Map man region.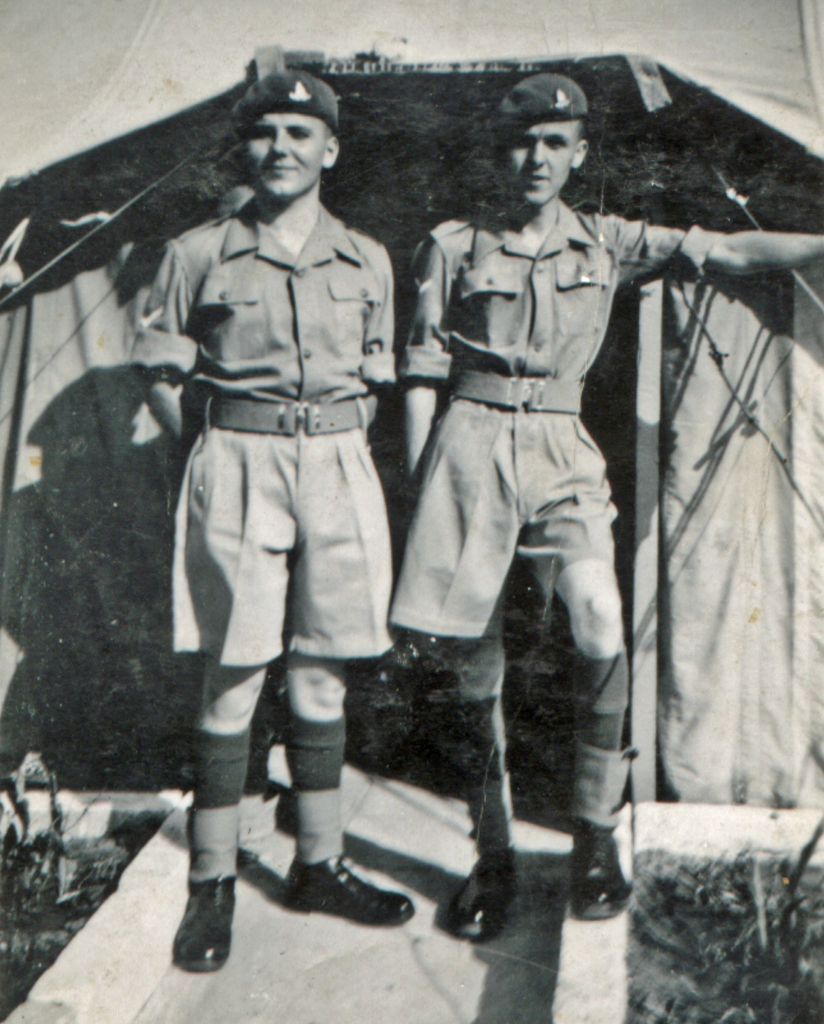
Mapped to rect(392, 74, 823, 945).
